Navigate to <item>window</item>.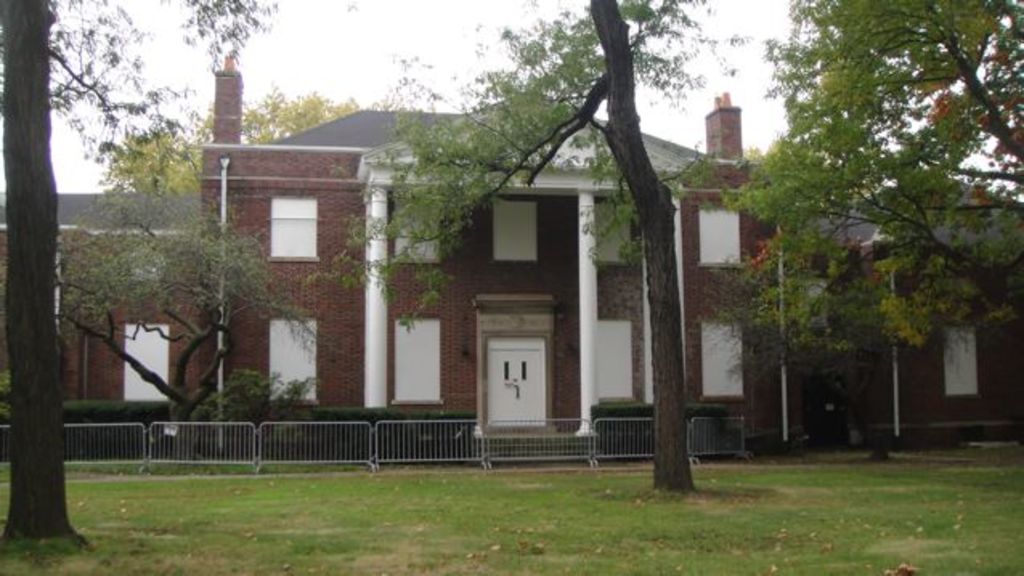
Navigation target: (700,201,742,263).
